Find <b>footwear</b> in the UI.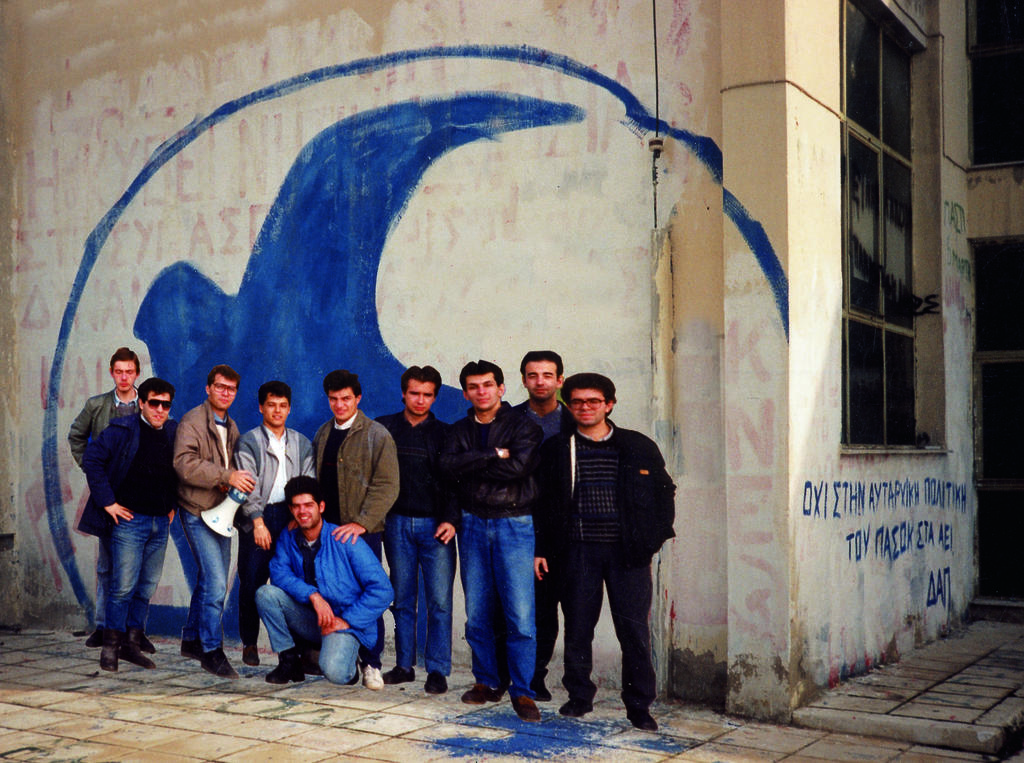
UI element at [x1=382, y1=662, x2=413, y2=687].
